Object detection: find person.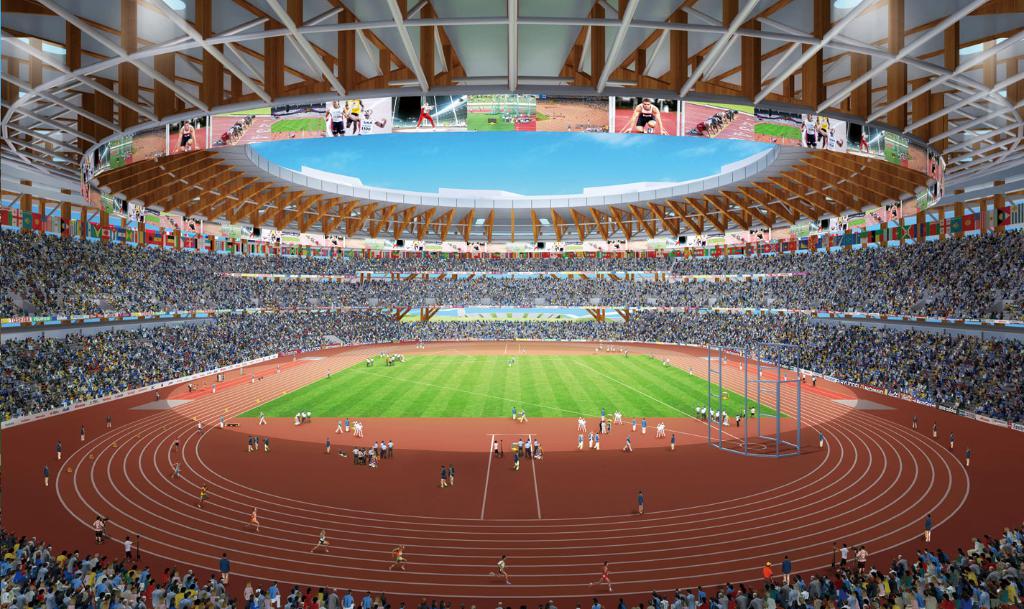
152 391 165 404.
